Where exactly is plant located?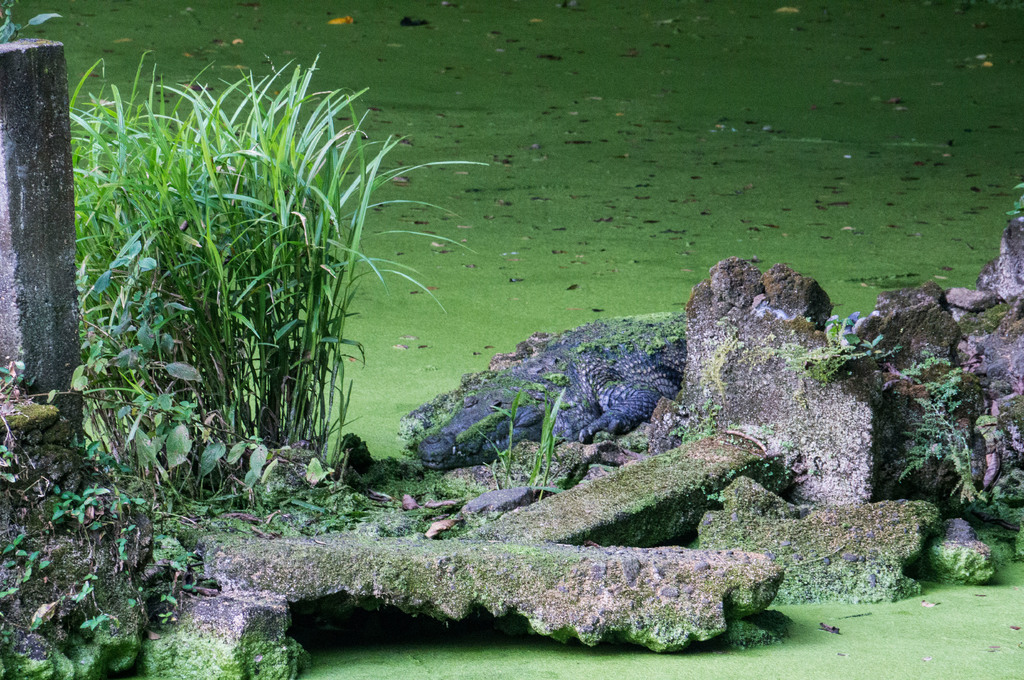
Its bounding box is x1=825 y1=315 x2=902 y2=372.
